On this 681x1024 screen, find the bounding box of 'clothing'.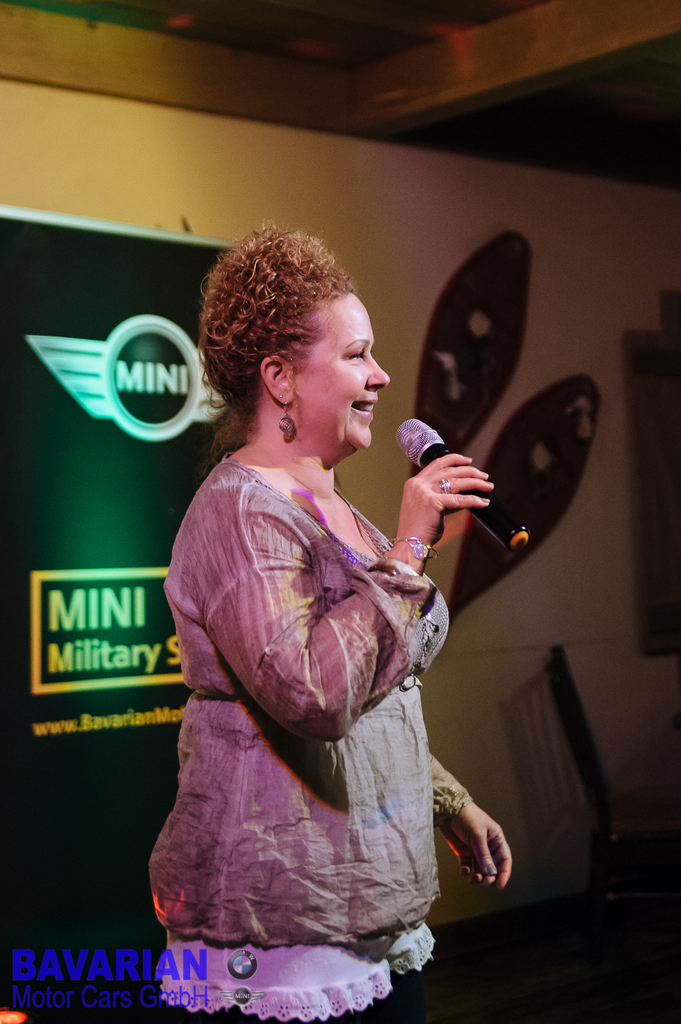
Bounding box: (147,446,502,1014).
